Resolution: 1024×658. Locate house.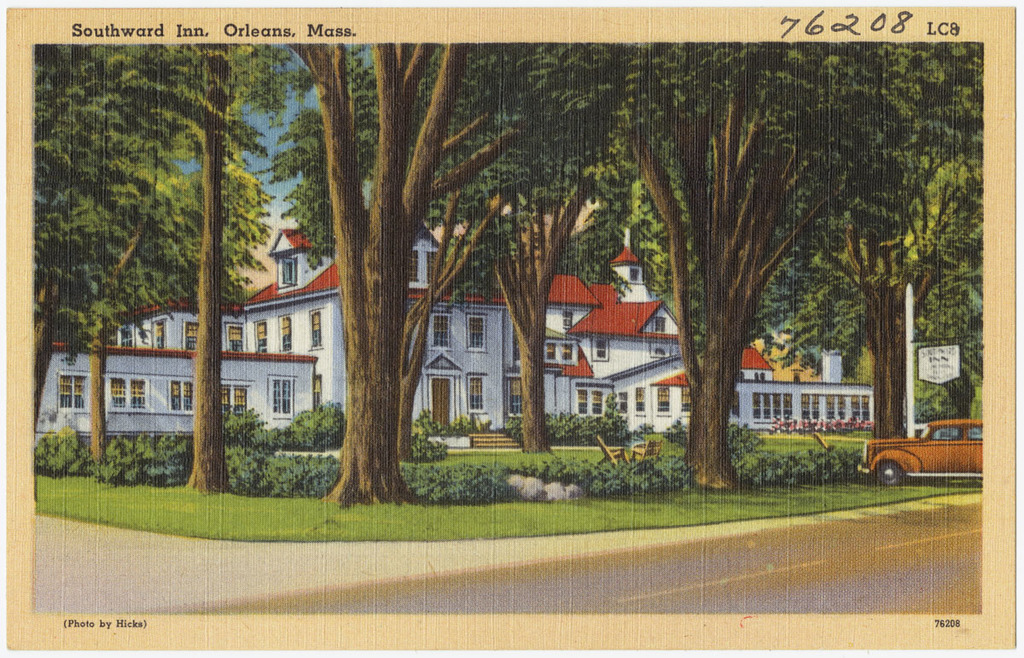
580, 224, 631, 323.
